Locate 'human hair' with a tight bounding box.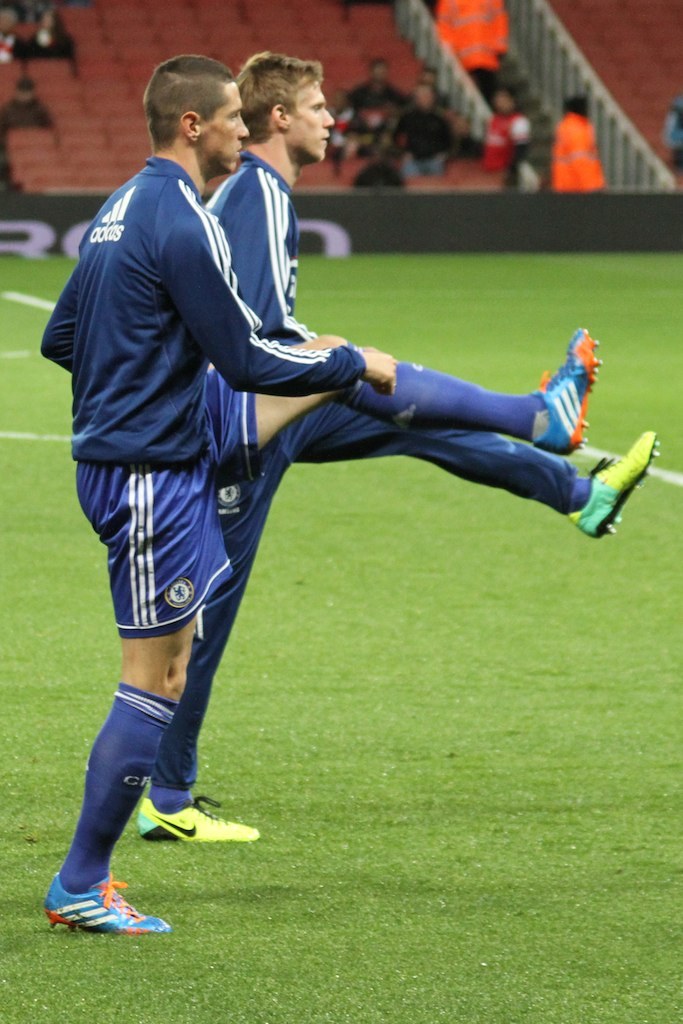
crop(148, 56, 248, 156).
